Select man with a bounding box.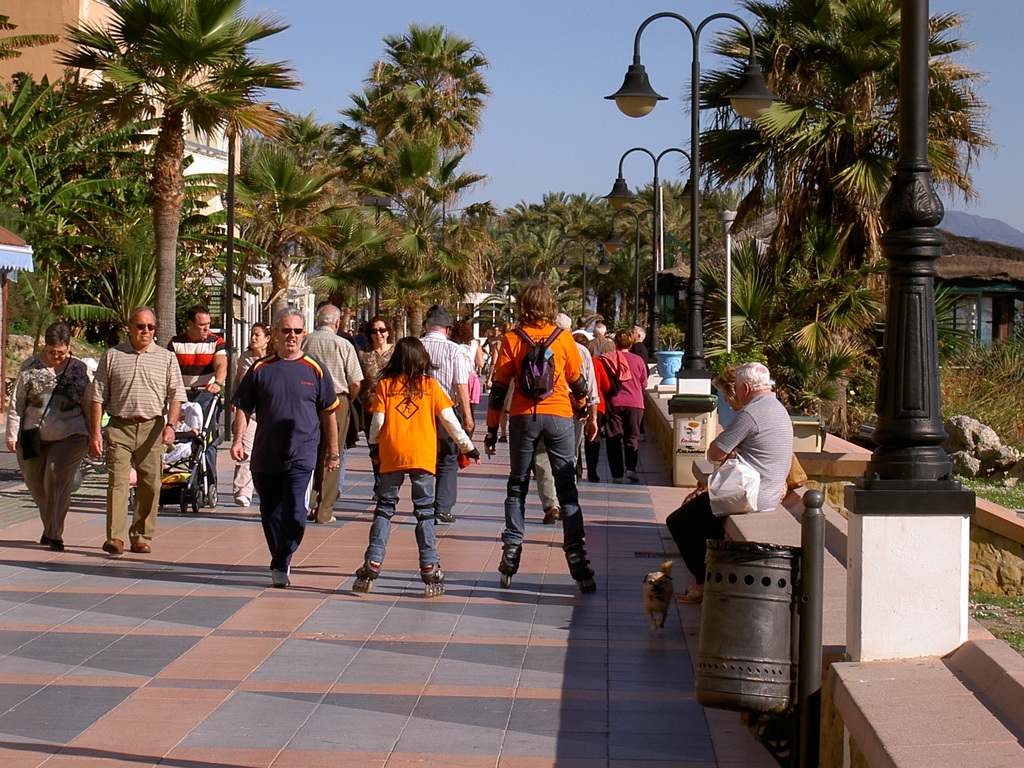
l=485, t=280, r=596, b=593.
